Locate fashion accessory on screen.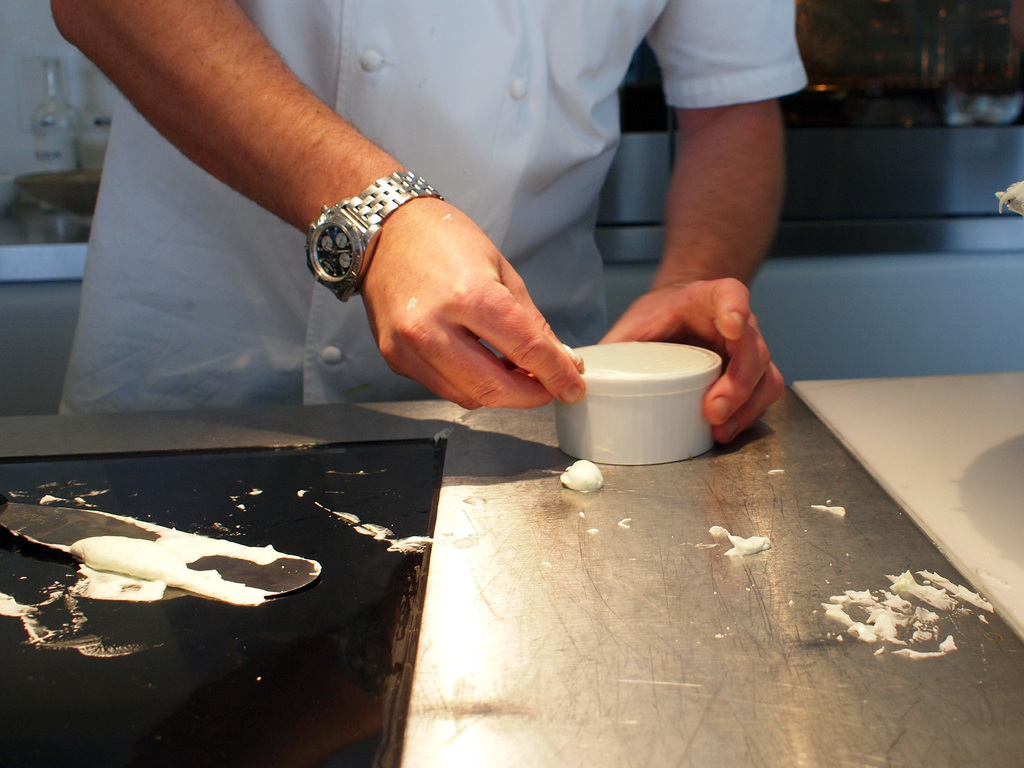
On screen at [298,170,444,308].
